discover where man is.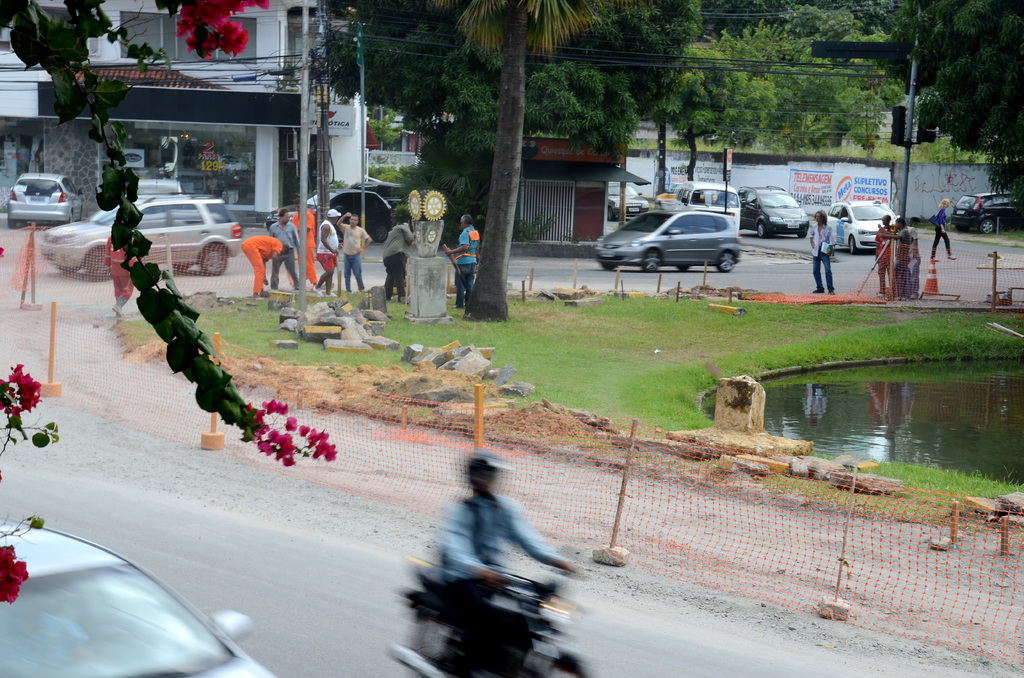
Discovered at box(336, 211, 371, 295).
